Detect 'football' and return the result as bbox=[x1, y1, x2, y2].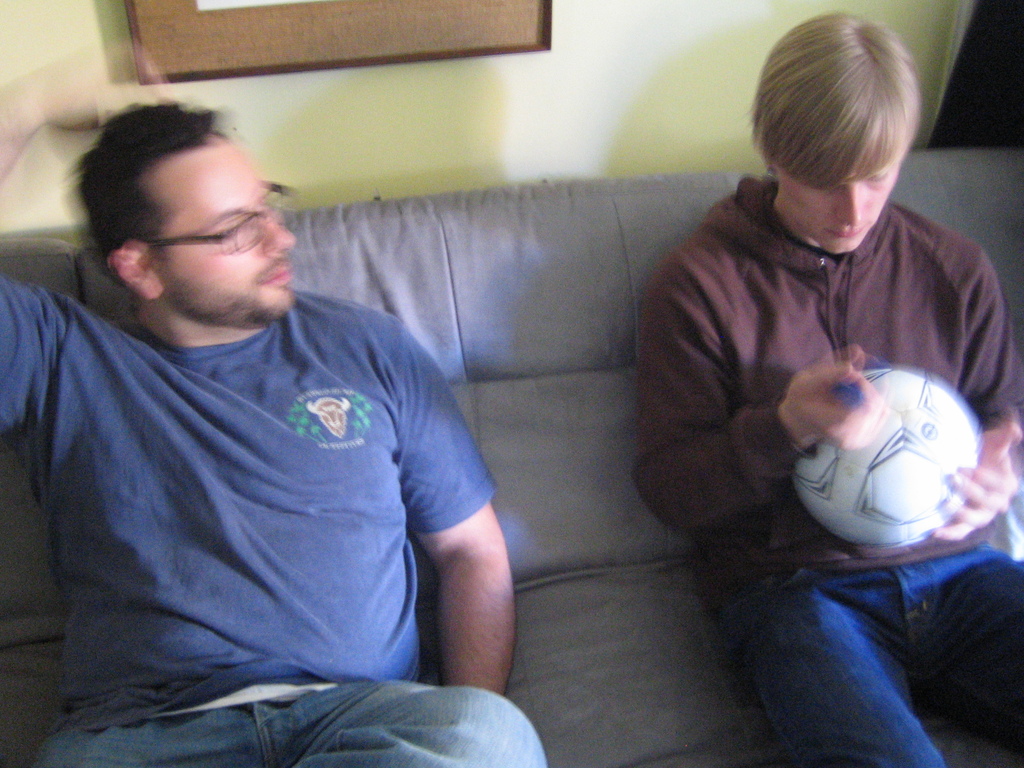
bbox=[792, 367, 980, 553].
